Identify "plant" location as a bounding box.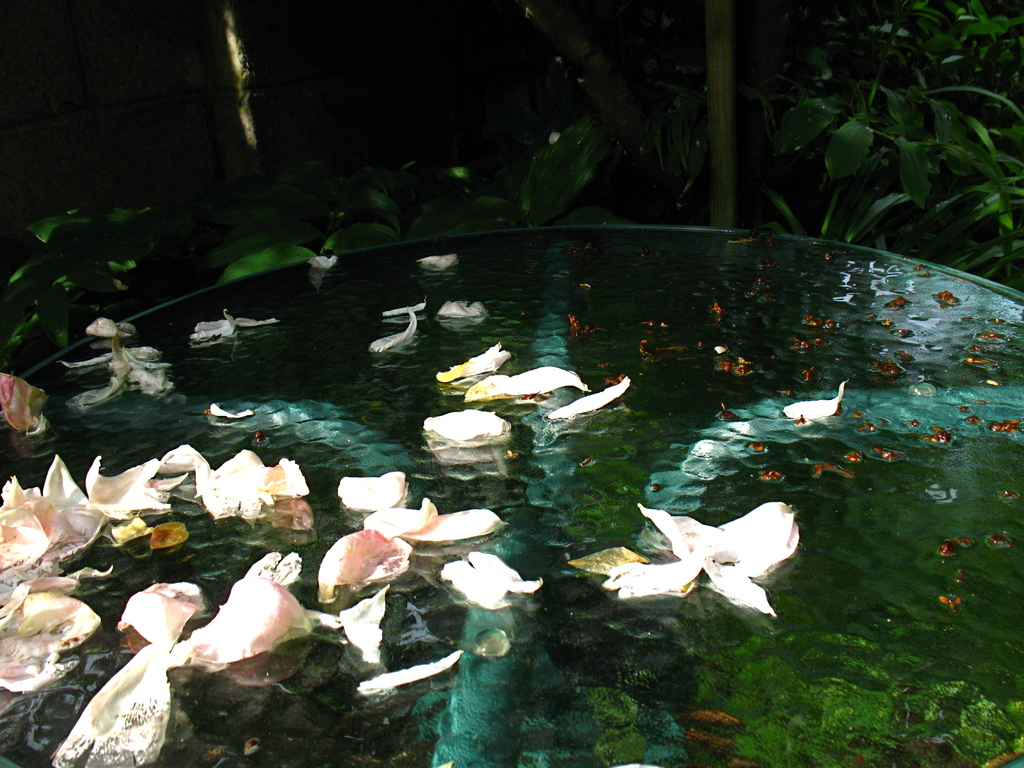
(x1=0, y1=182, x2=167, y2=383).
